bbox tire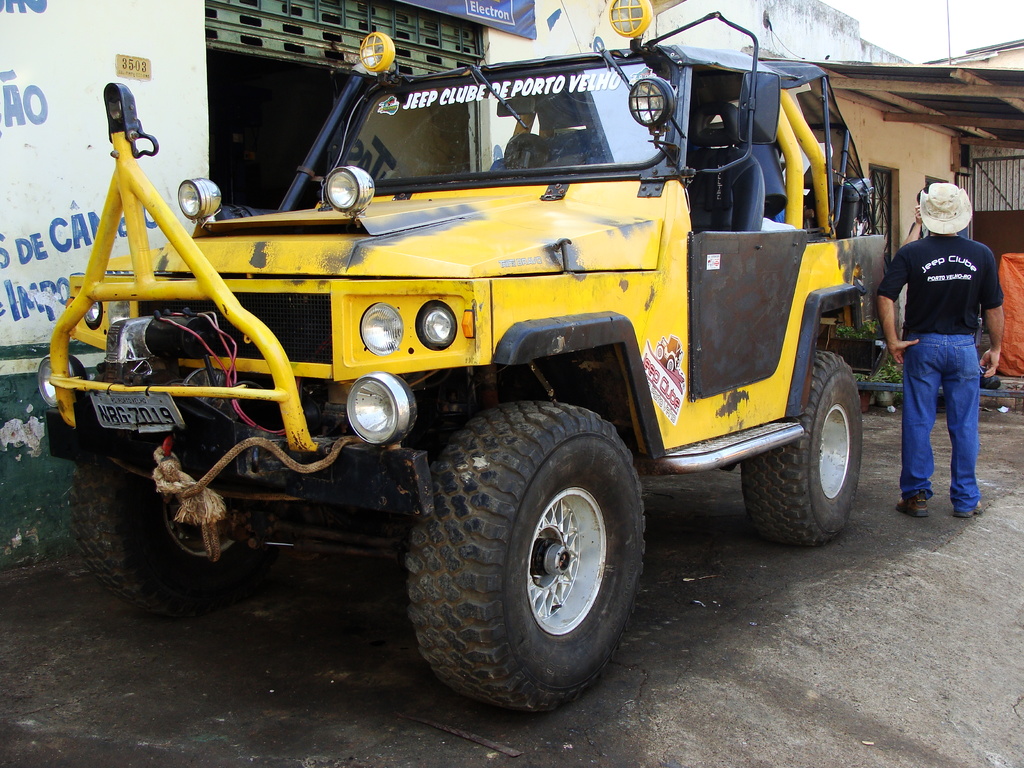
left=70, top=461, right=262, bottom=618
